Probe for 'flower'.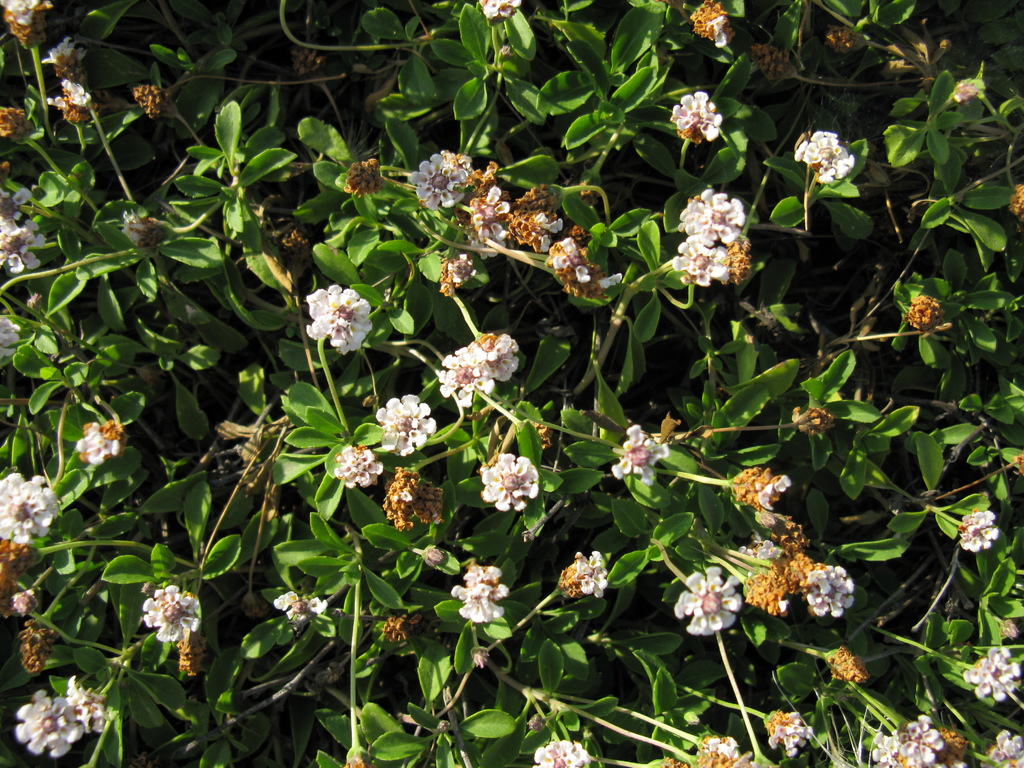
Probe result: (292, 271, 376, 353).
